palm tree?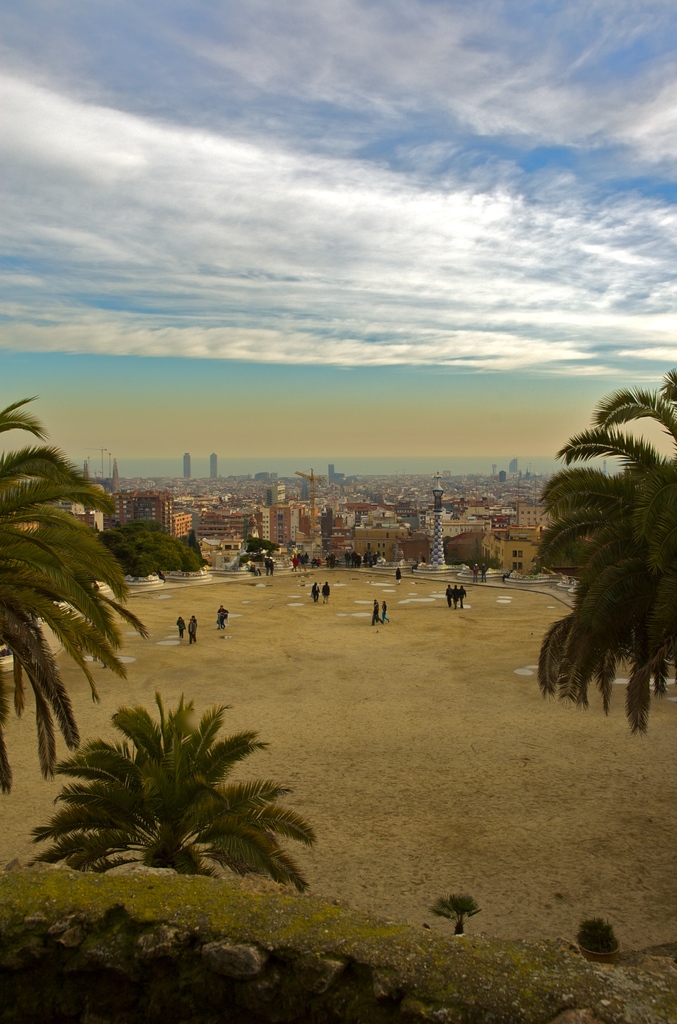
locate(56, 696, 270, 892)
